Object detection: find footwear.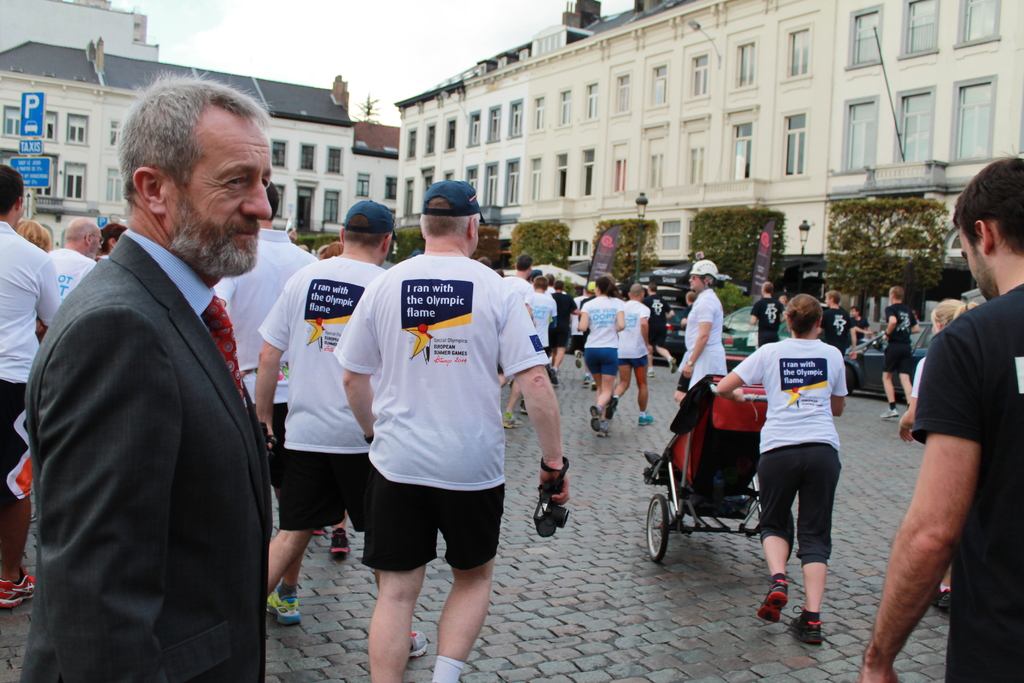
bbox(588, 420, 612, 437).
